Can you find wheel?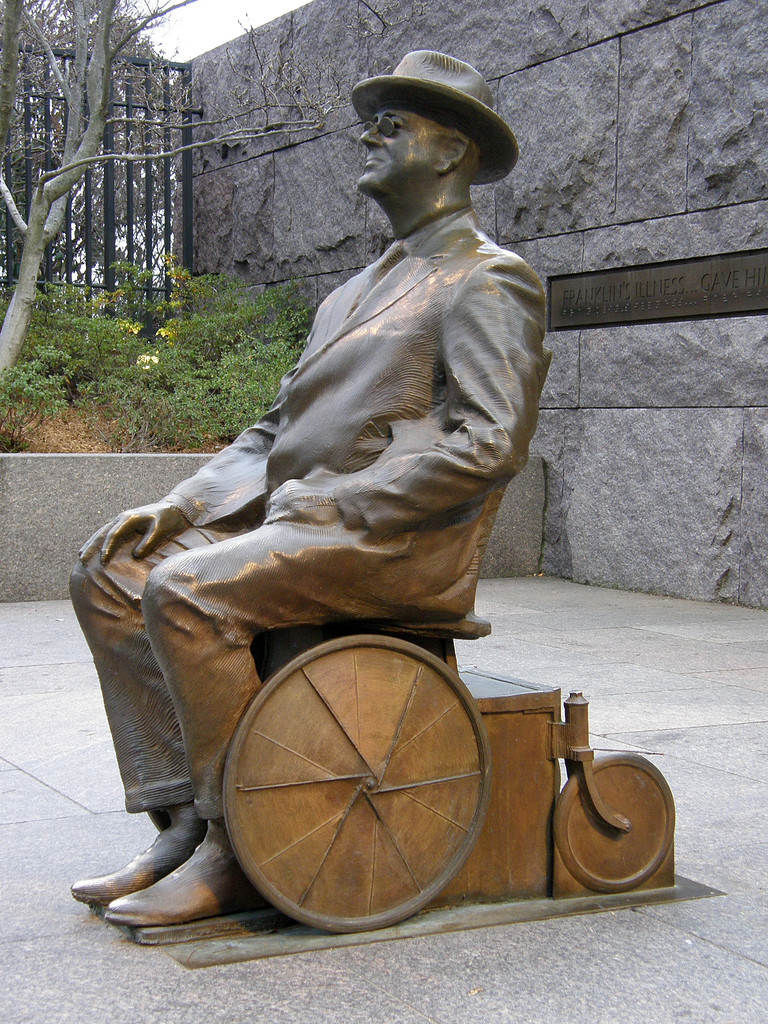
Yes, bounding box: bbox(554, 750, 684, 895).
